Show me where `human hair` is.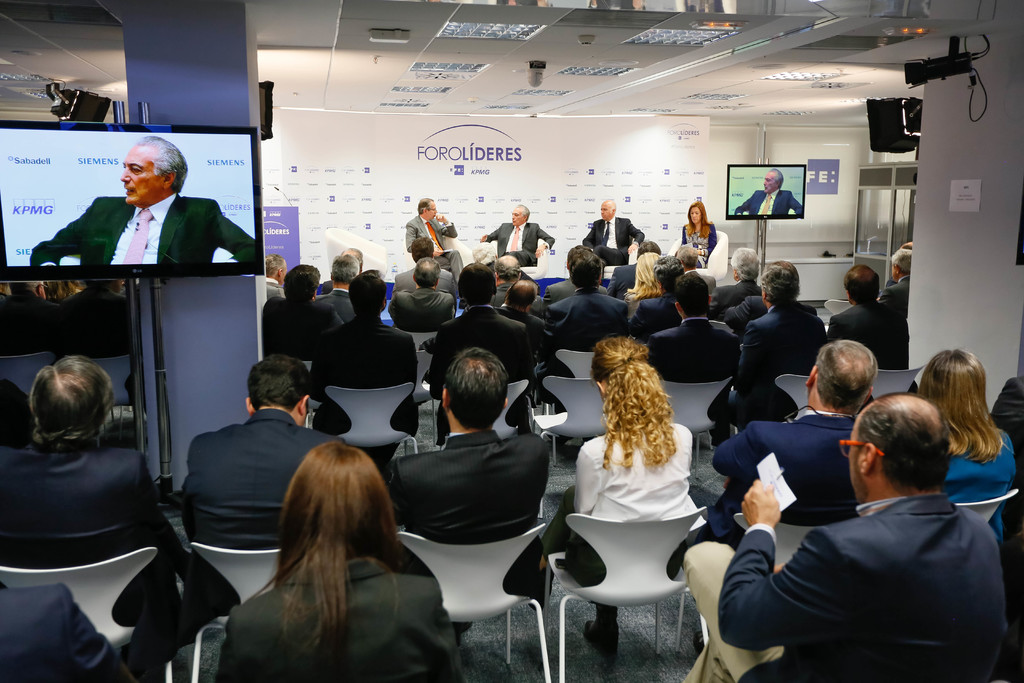
`human hair` is at region(232, 450, 403, 655).
